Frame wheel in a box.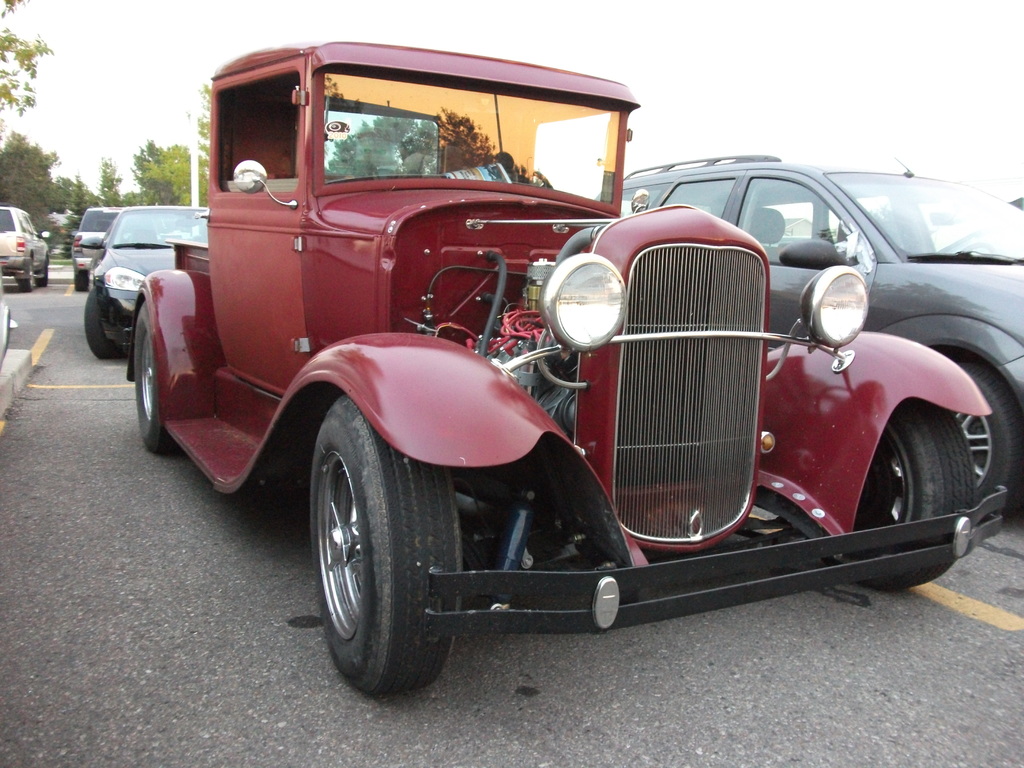
x1=33 y1=259 x2=47 y2=288.
